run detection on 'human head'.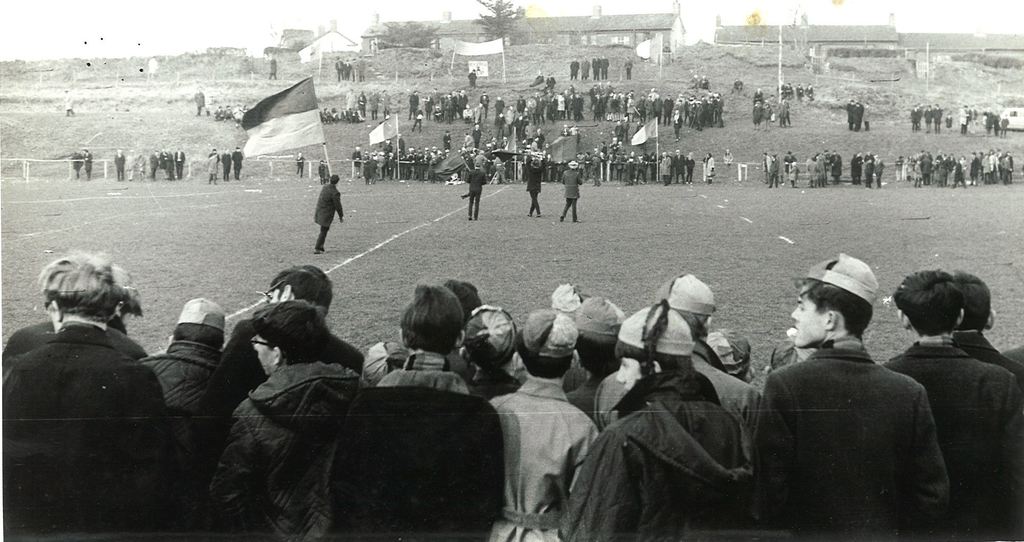
Result: region(456, 306, 521, 370).
